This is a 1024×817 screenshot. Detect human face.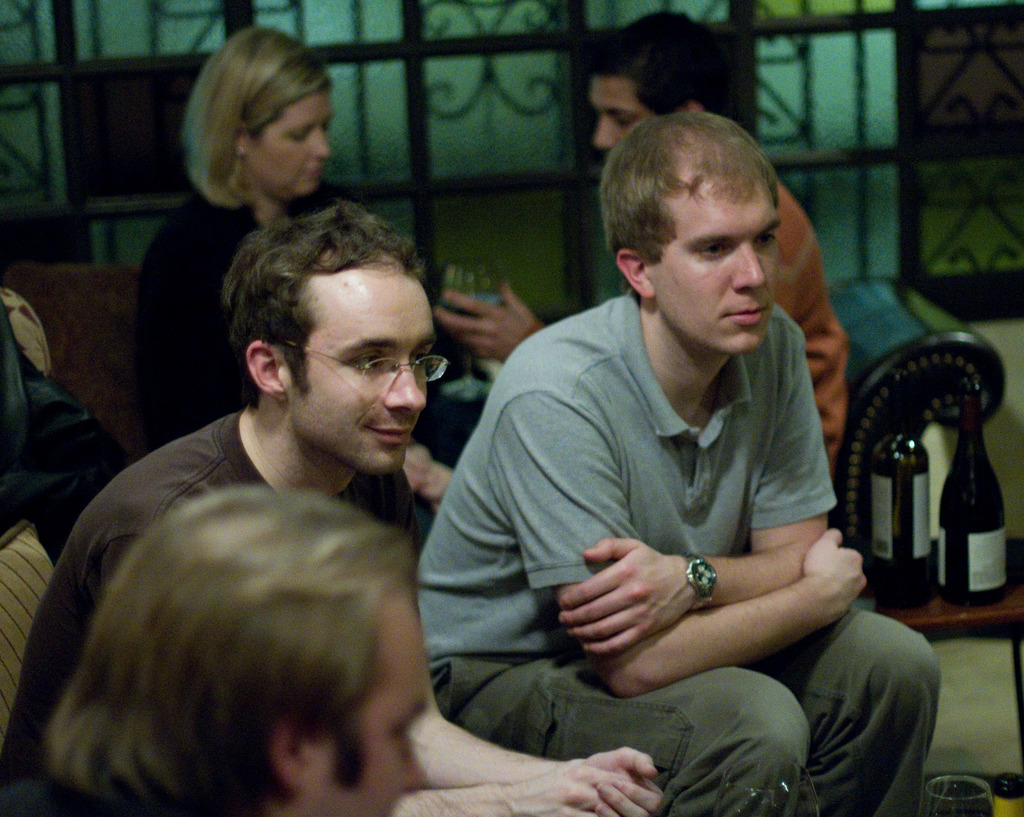
<bbox>247, 94, 339, 200</bbox>.
